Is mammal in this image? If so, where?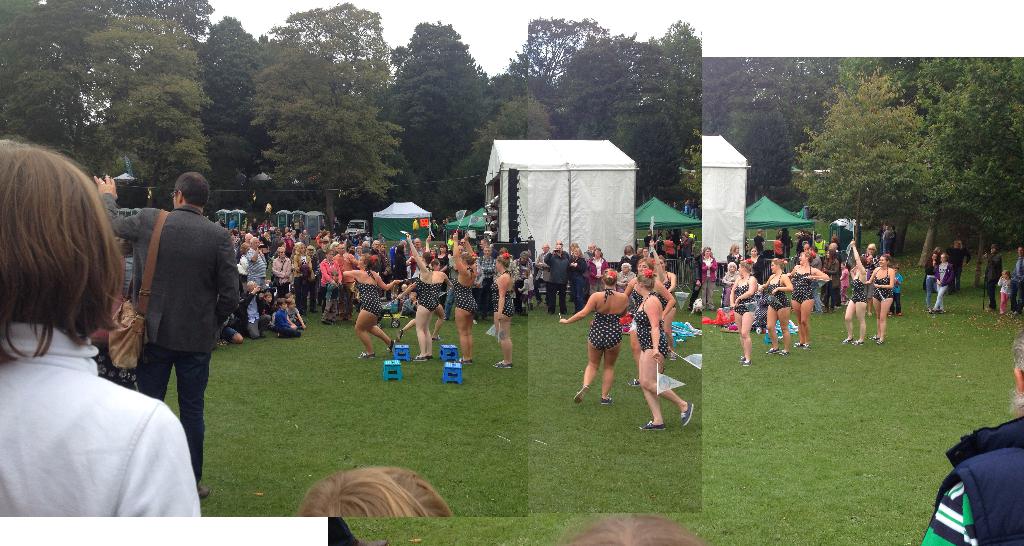
Yes, at bbox=(1006, 247, 1023, 320).
